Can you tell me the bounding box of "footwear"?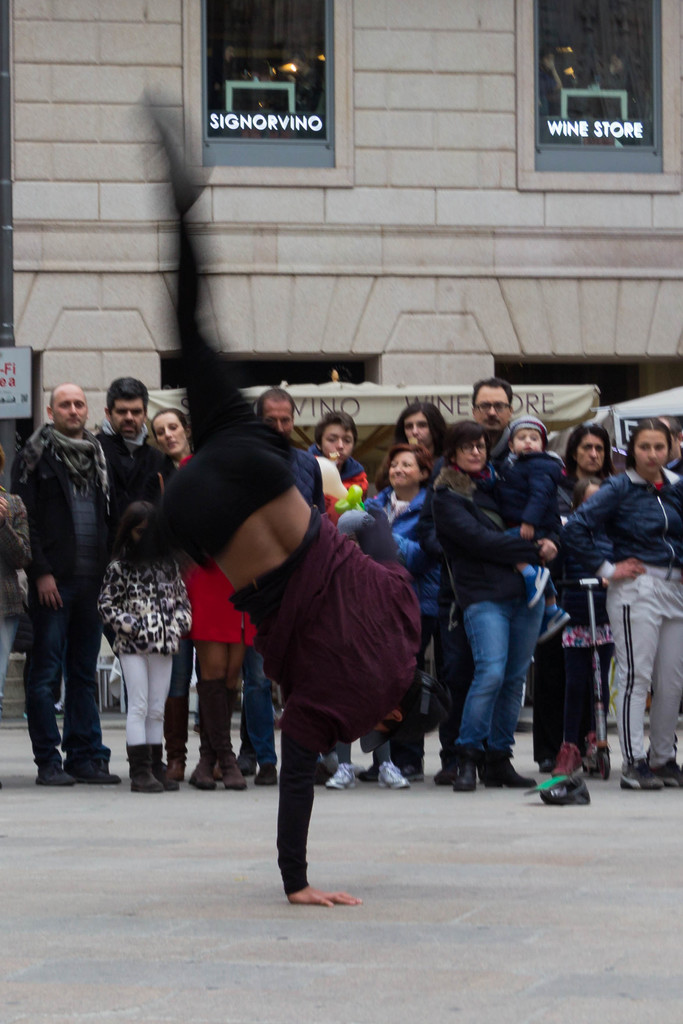
rect(28, 765, 72, 788).
